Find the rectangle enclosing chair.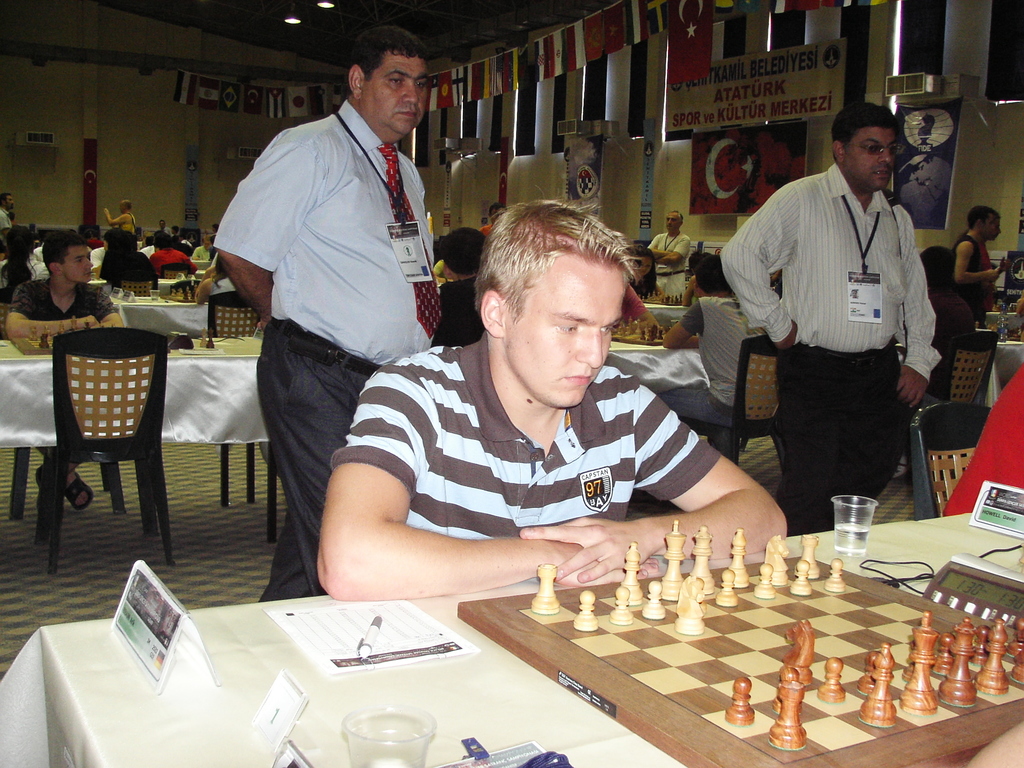
l=35, t=317, r=174, b=563.
